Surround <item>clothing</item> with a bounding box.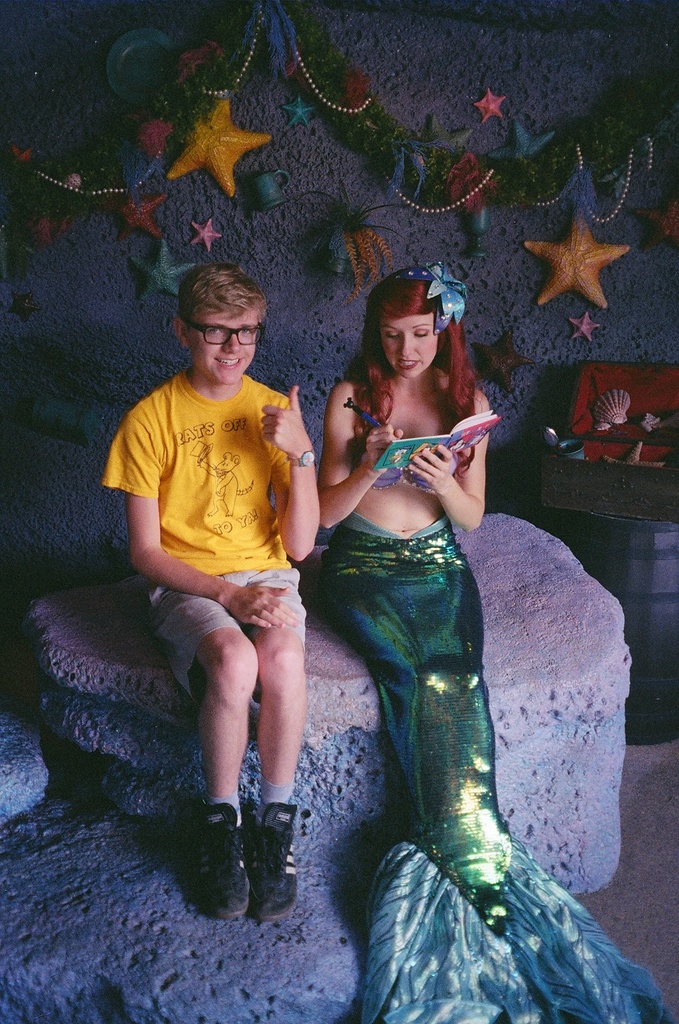
Rect(303, 476, 678, 997).
